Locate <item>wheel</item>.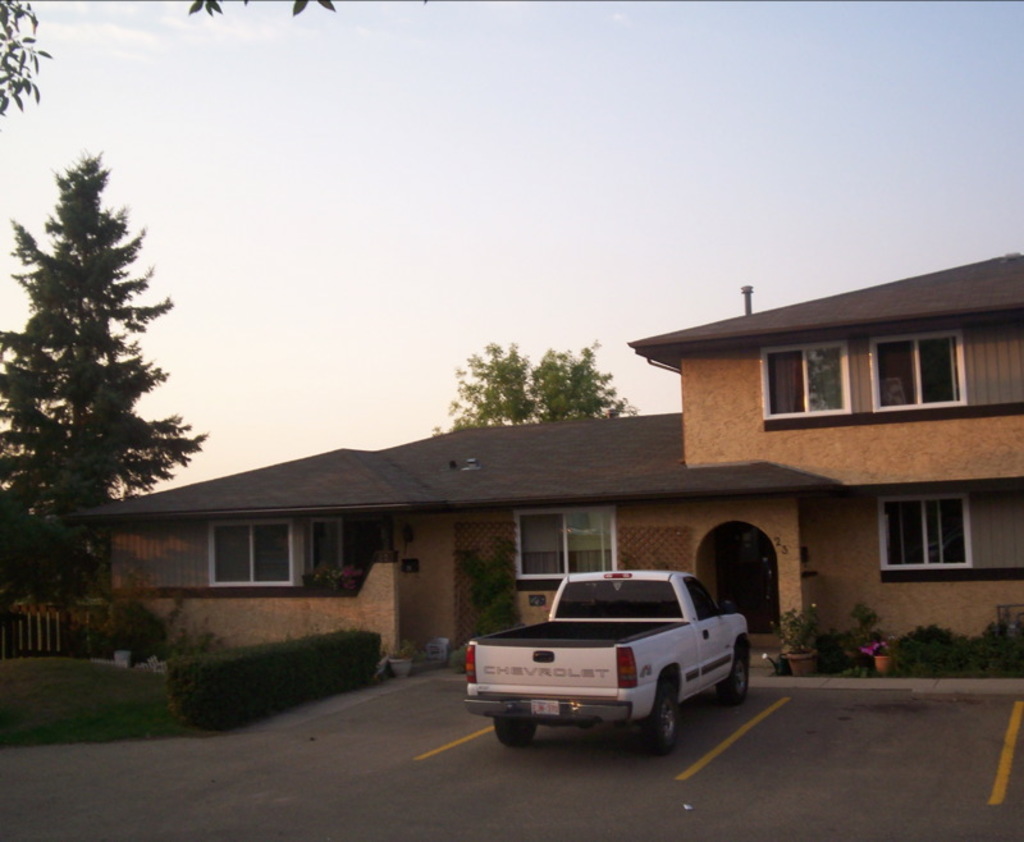
Bounding box: [x1=494, y1=711, x2=545, y2=747].
